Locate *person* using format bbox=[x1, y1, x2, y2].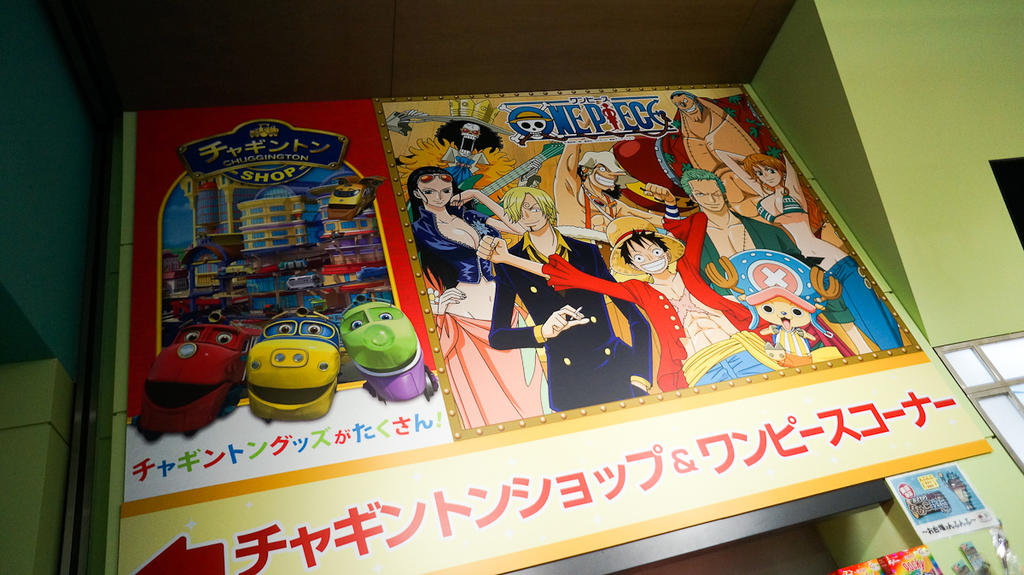
bbox=[474, 209, 785, 390].
